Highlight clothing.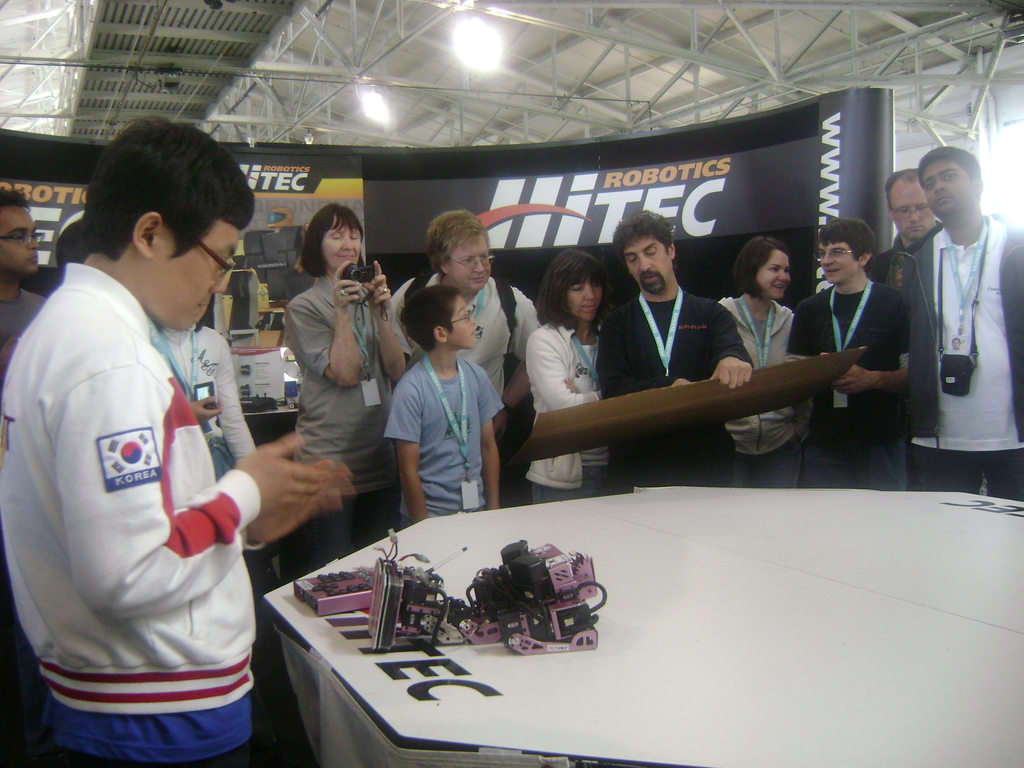
Highlighted region: left=282, top=276, right=410, bottom=588.
